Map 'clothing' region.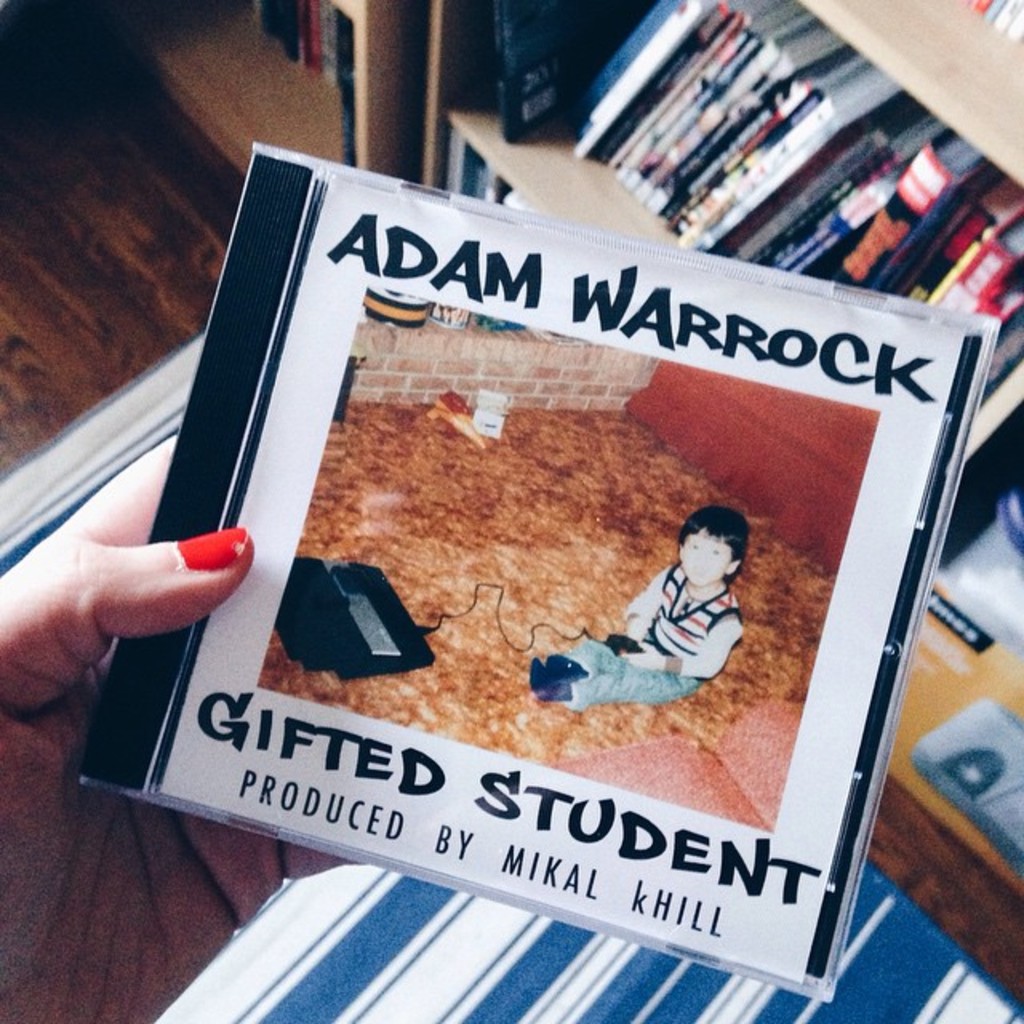
Mapped to [left=565, top=565, right=742, bottom=709].
